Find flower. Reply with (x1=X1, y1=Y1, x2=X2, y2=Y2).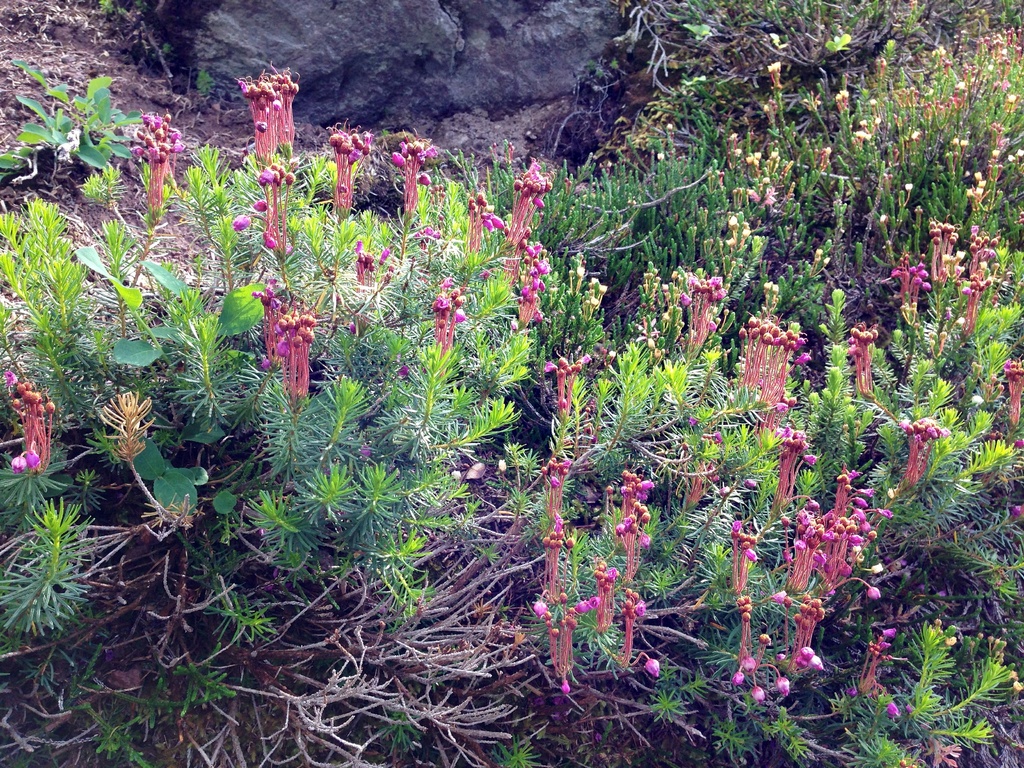
(x1=129, y1=117, x2=188, y2=213).
